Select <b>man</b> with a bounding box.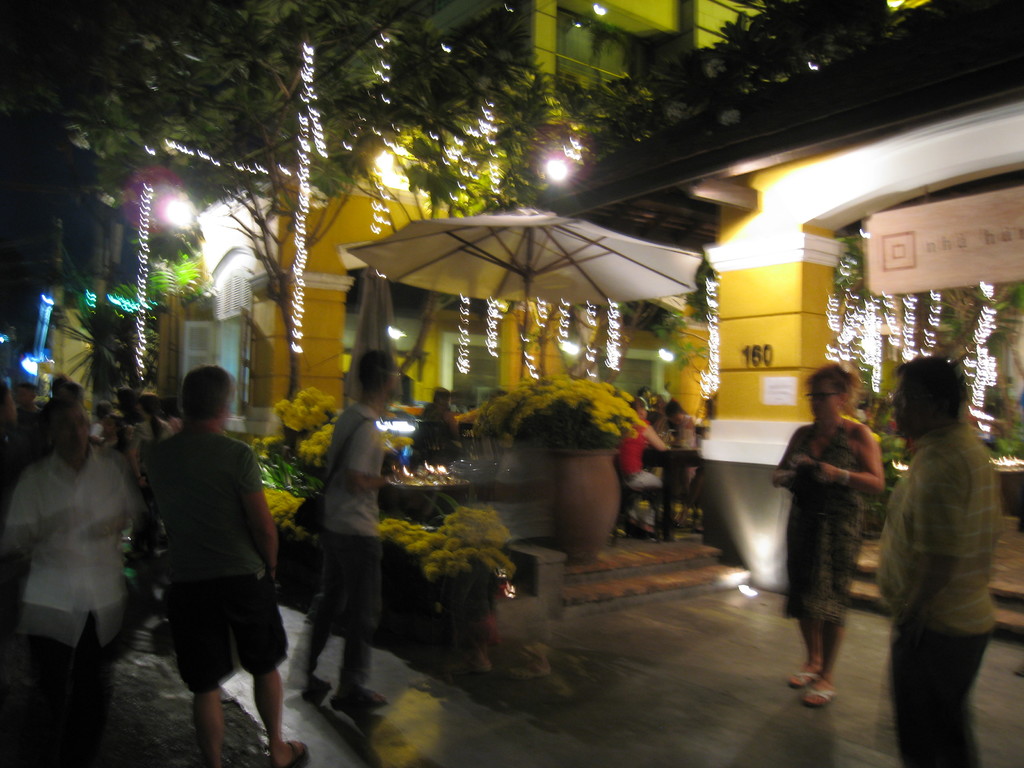
BBox(9, 396, 145, 767).
